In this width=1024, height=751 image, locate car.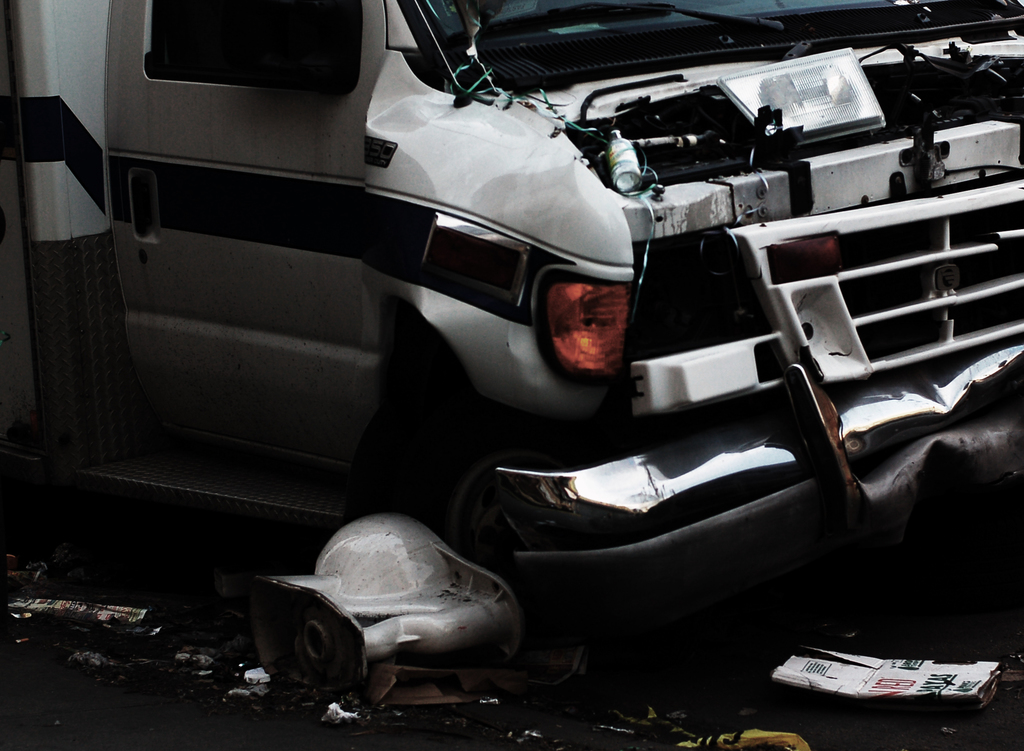
Bounding box: detection(5, 0, 1023, 586).
